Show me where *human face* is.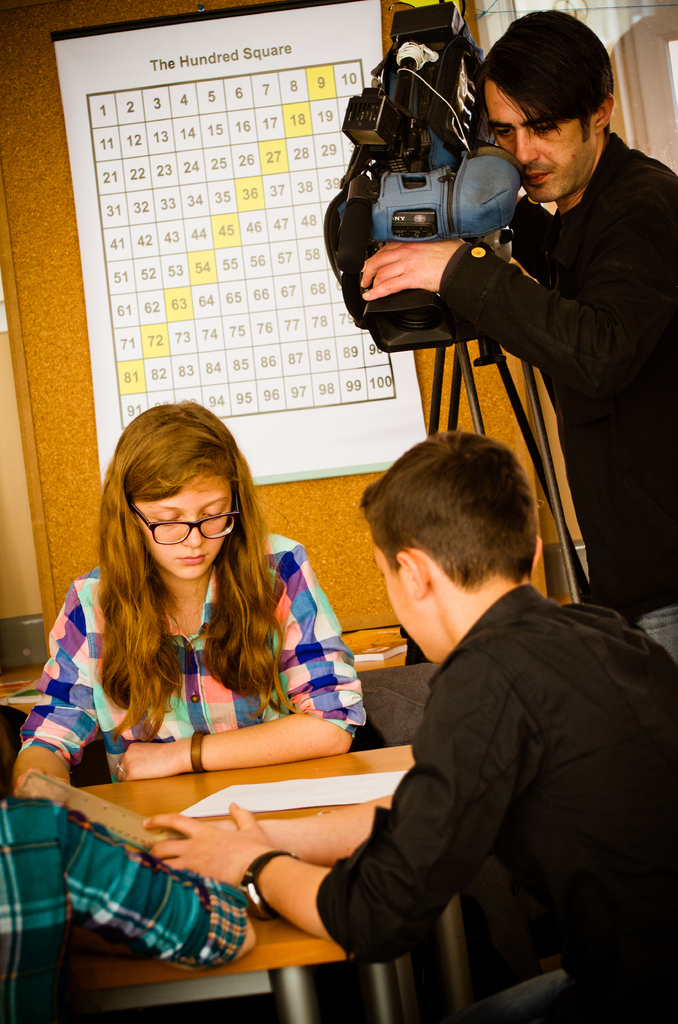
*human face* is at (left=135, top=470, right=233, bottom=573).
